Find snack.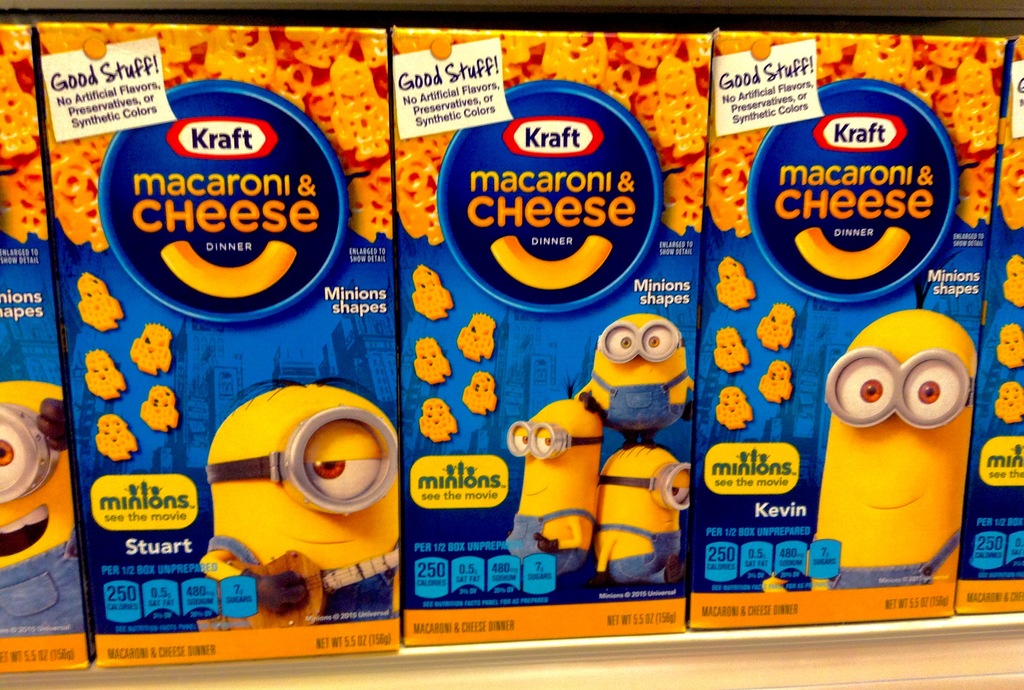
x1=763, y1=358, x2=796, y2=411.
